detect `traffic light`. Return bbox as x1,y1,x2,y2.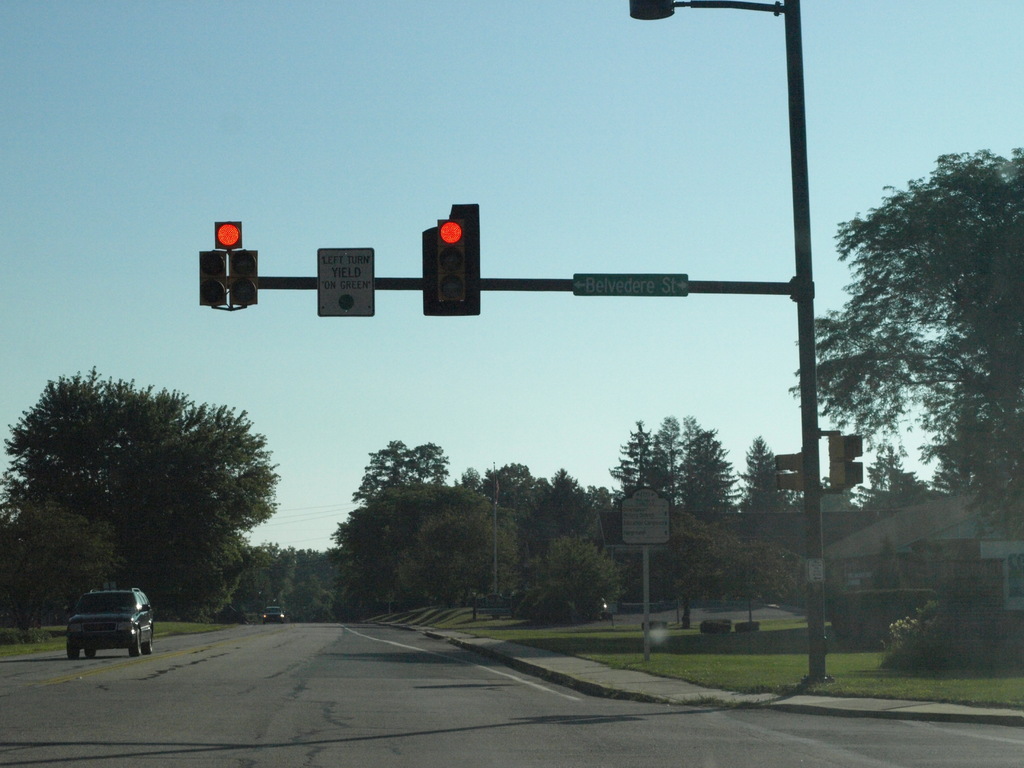
828,428,864,495.
